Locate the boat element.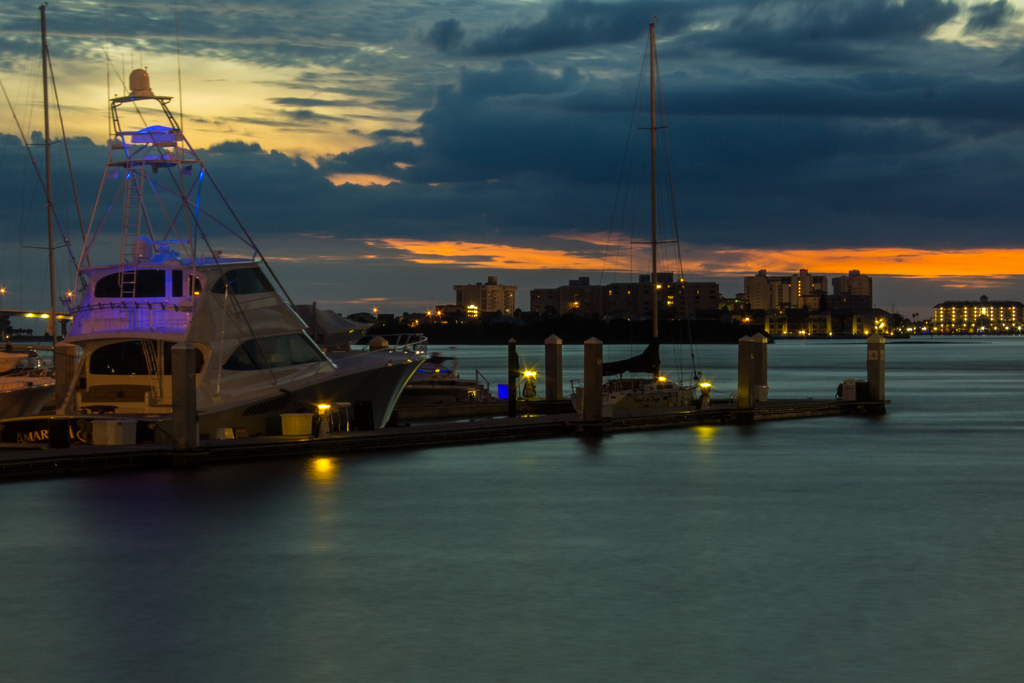
Element bbox: 0:8:81:439.
